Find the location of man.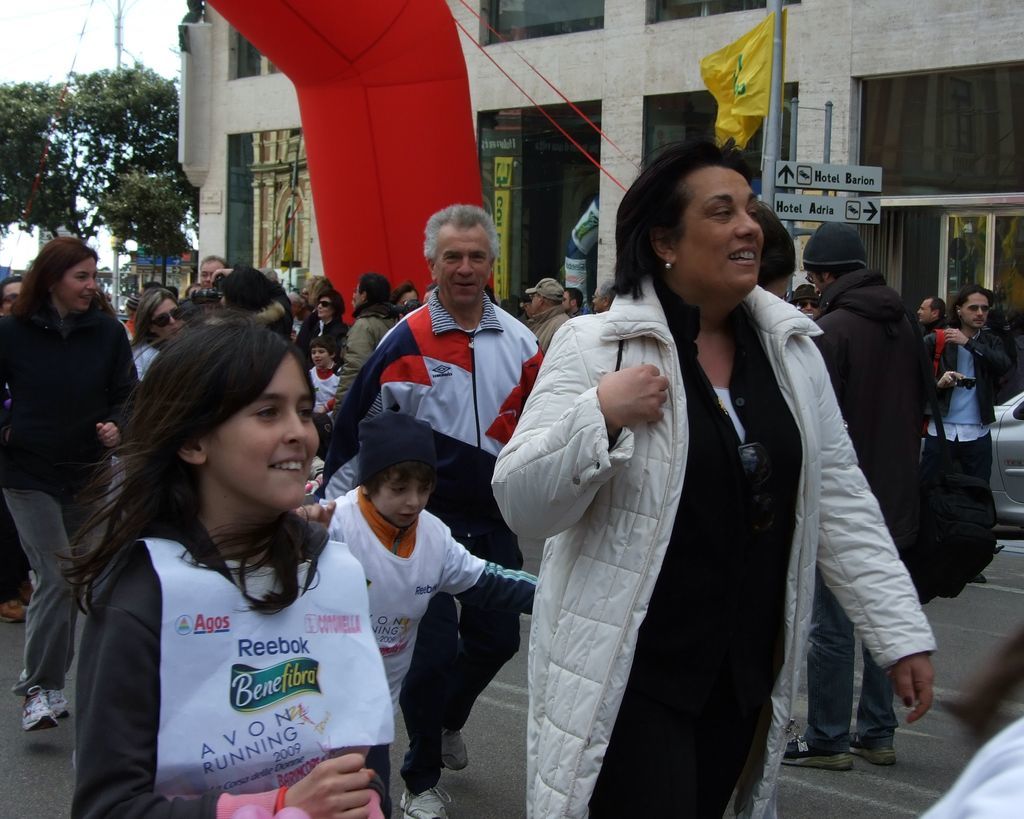
Location: [588,281,620,316].
